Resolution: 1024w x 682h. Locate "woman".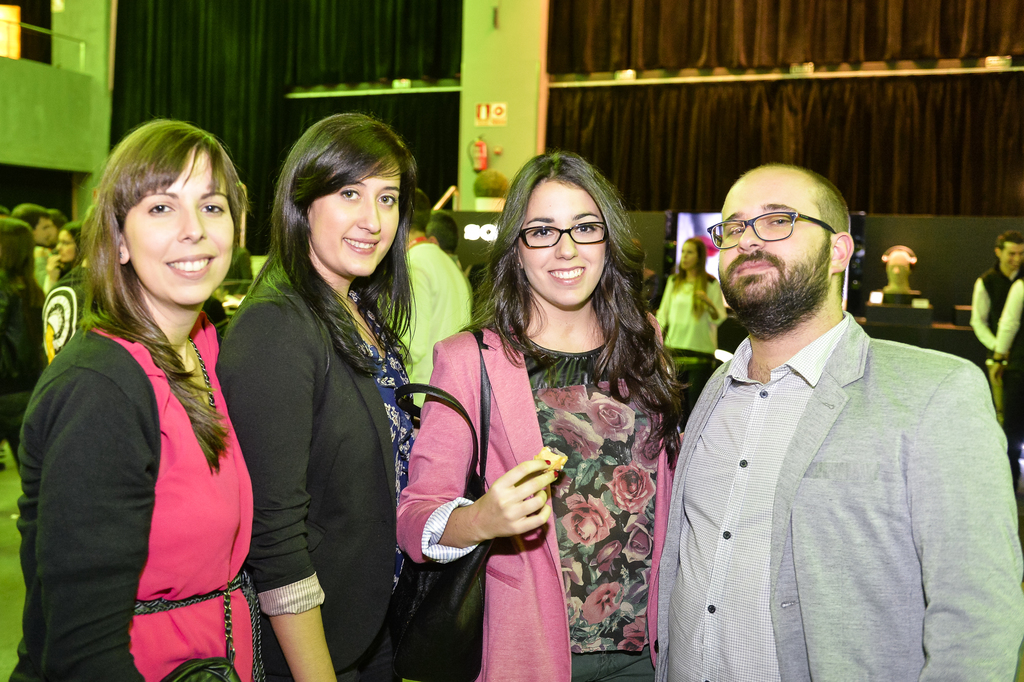
(420, 150, 693, 667).
